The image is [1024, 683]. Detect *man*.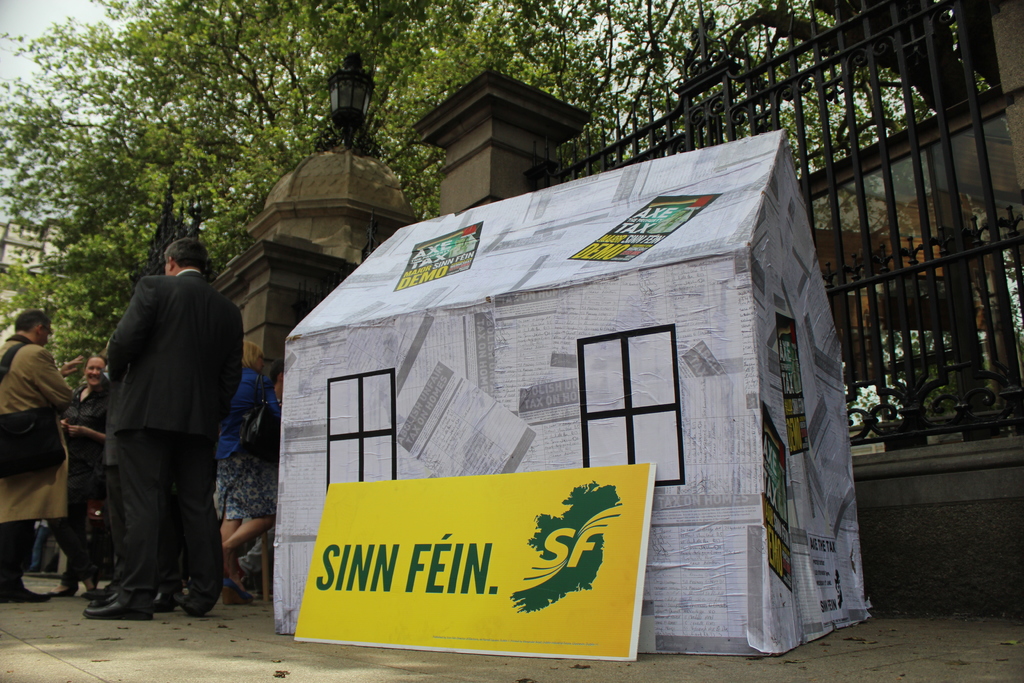
Detection: Rect(77, 206, 246, 633).
